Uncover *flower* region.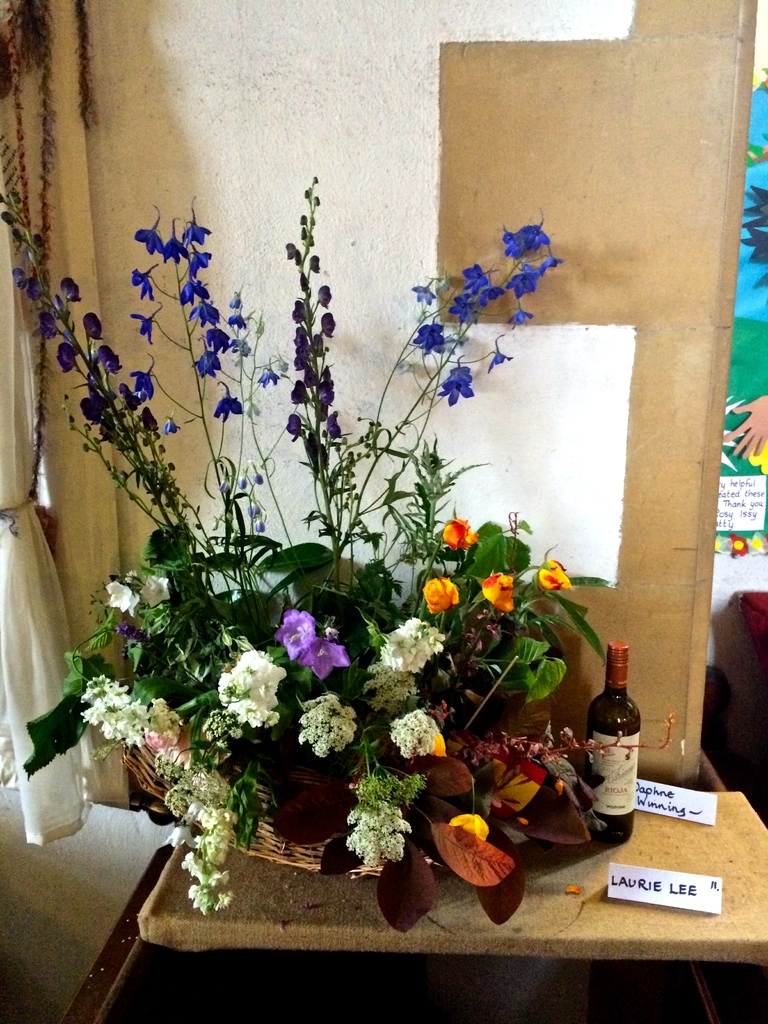
Uncovered: bbox=[253, 365, 279, 390].
